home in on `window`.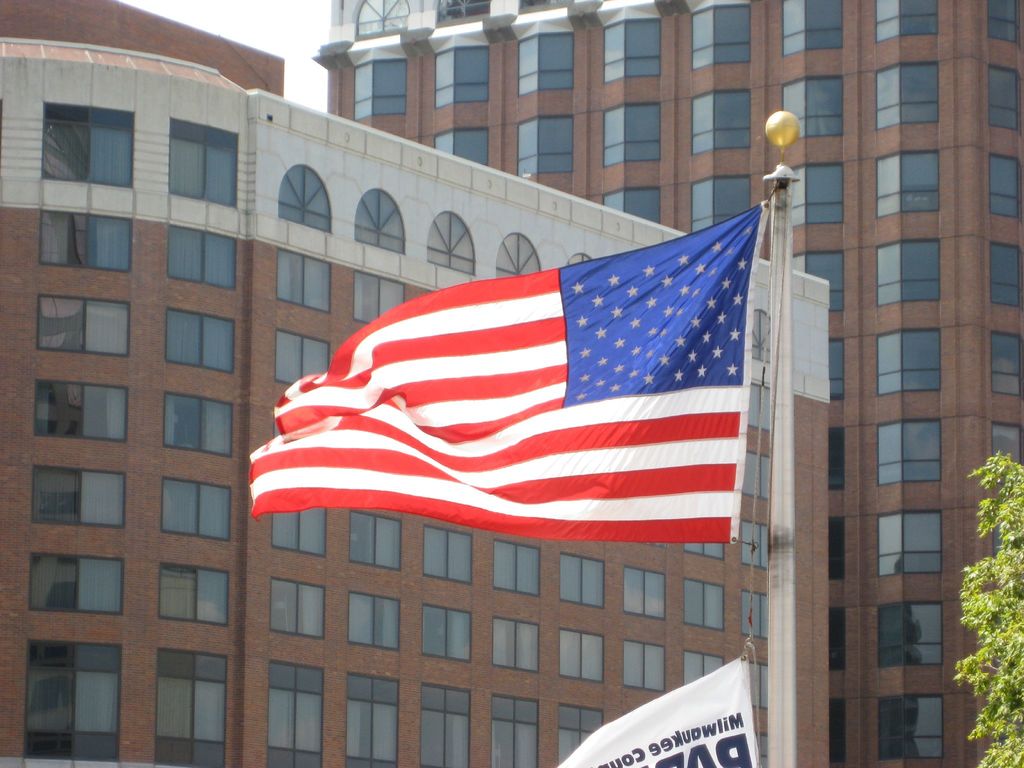
Homed in at box=[268, 663, 327, 767].
